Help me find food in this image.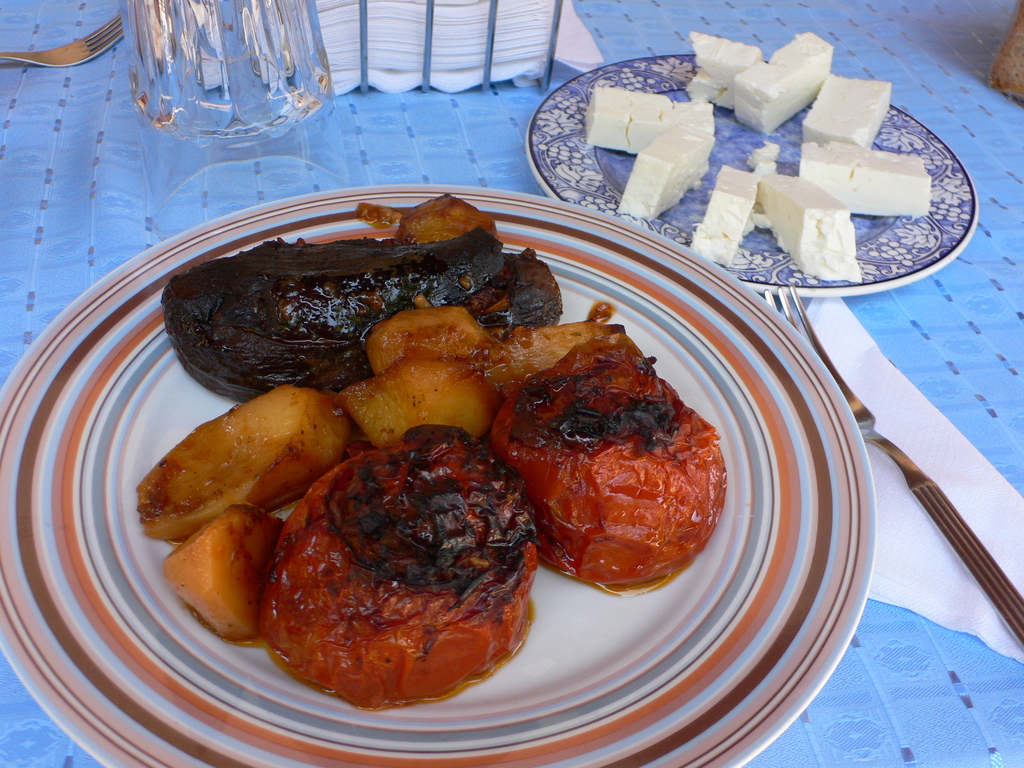
Found it: [733,29,833,135].
